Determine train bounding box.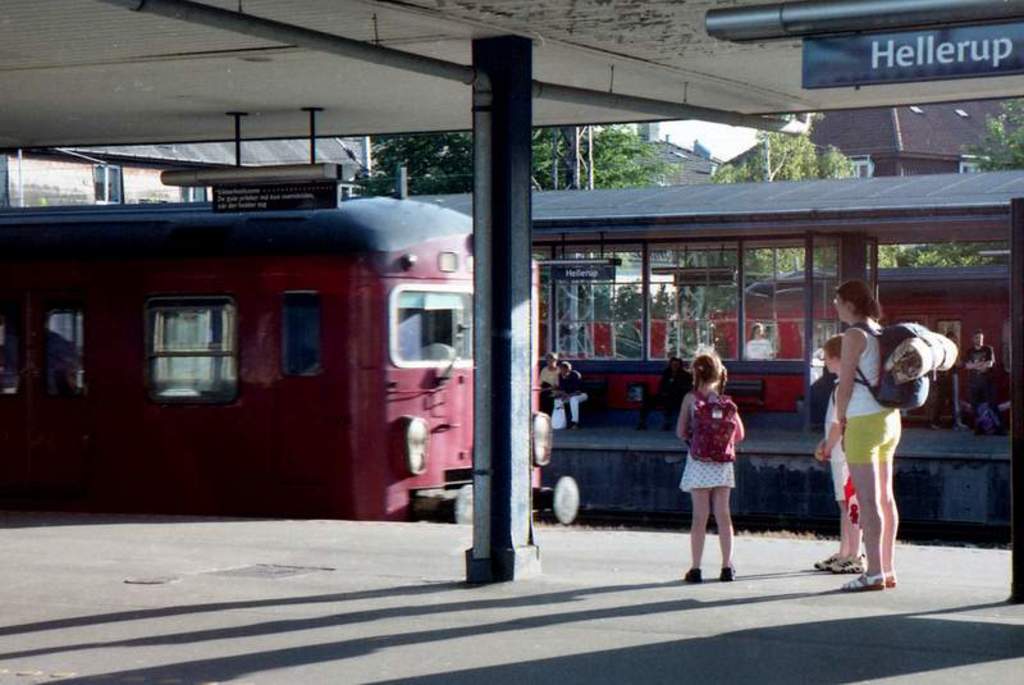
Determined: {"left": 0, "top": 186, "right": 588, "bottom": 522}.
